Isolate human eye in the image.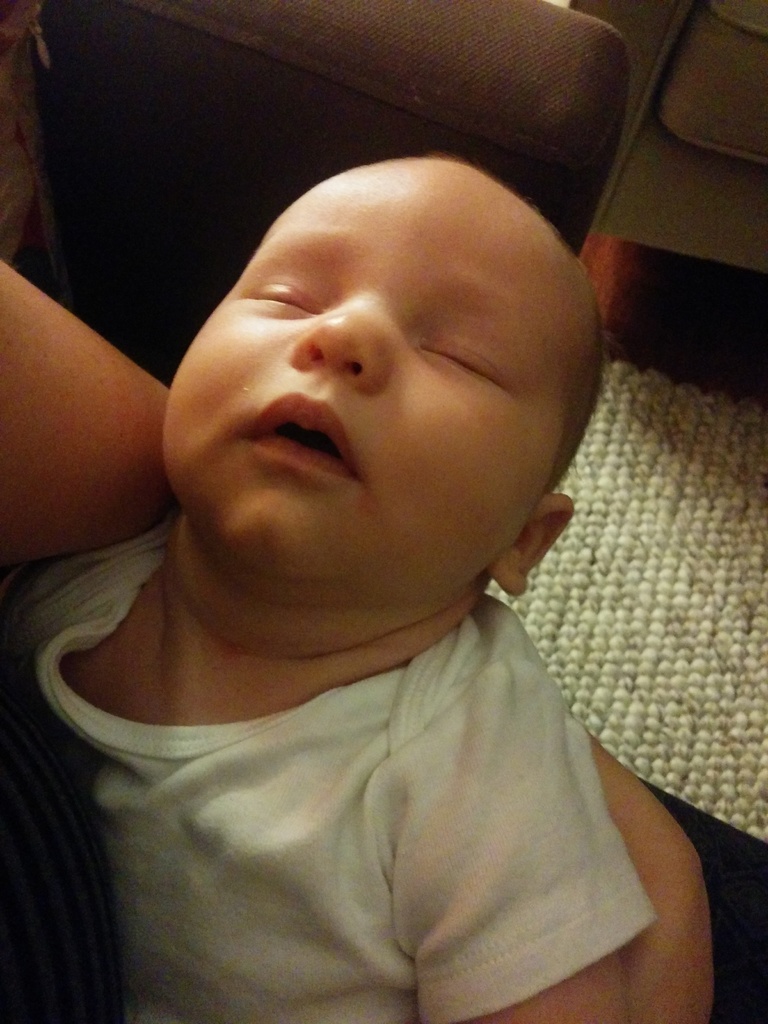
Isolated region: x1=250, y1=280, x2=322, y2=321.
